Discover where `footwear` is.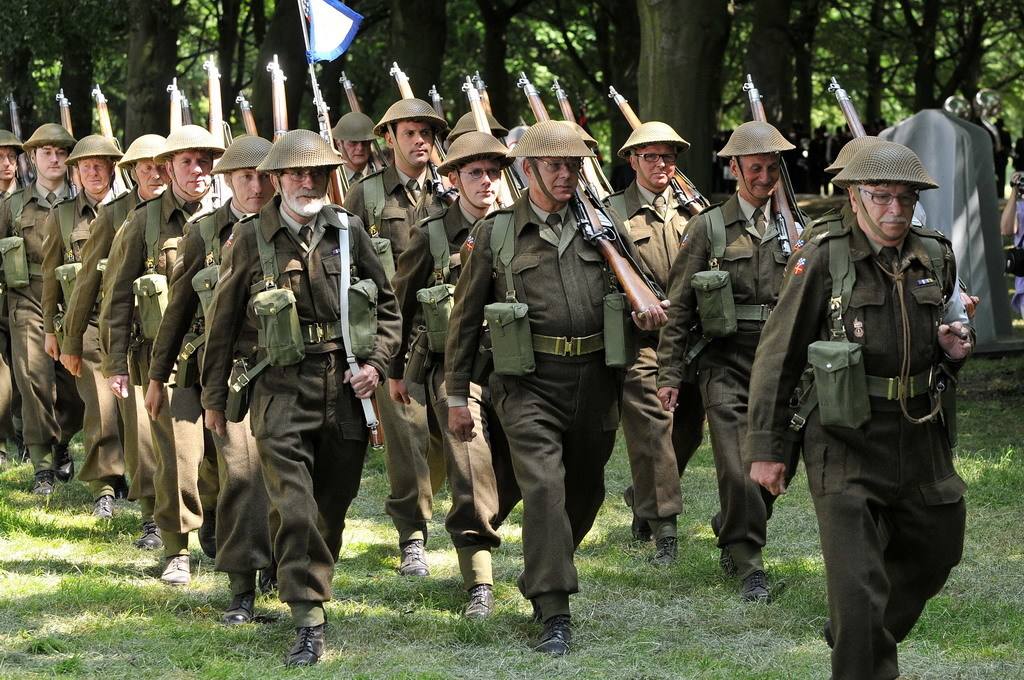
Discovered at (x1=392, y1=536, x2=429, y2=582).
